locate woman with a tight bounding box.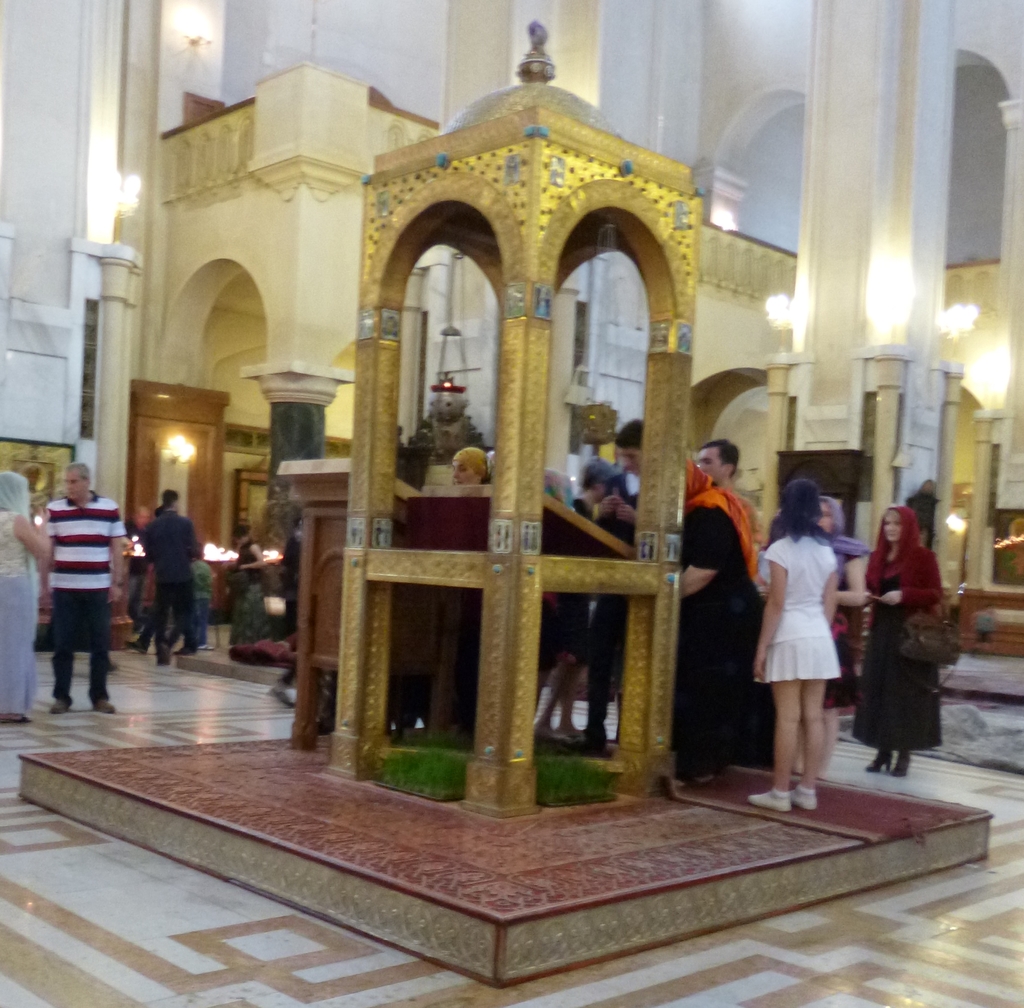
667/457/768/793.
